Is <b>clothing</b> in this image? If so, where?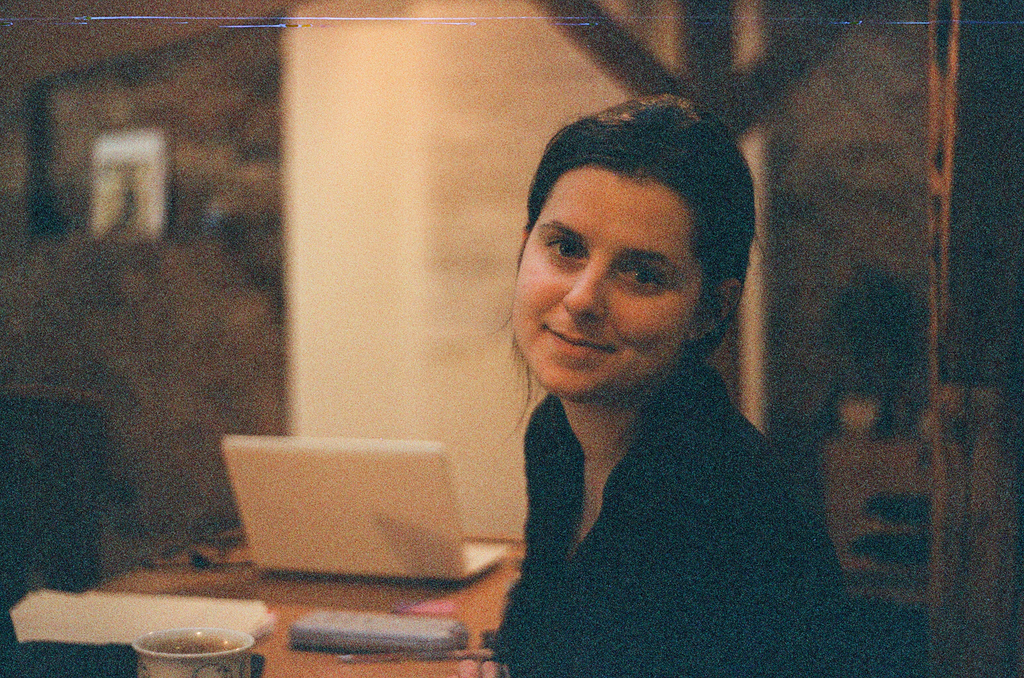
Yes, at [left=481, top=354, right=836, bottom=677].
